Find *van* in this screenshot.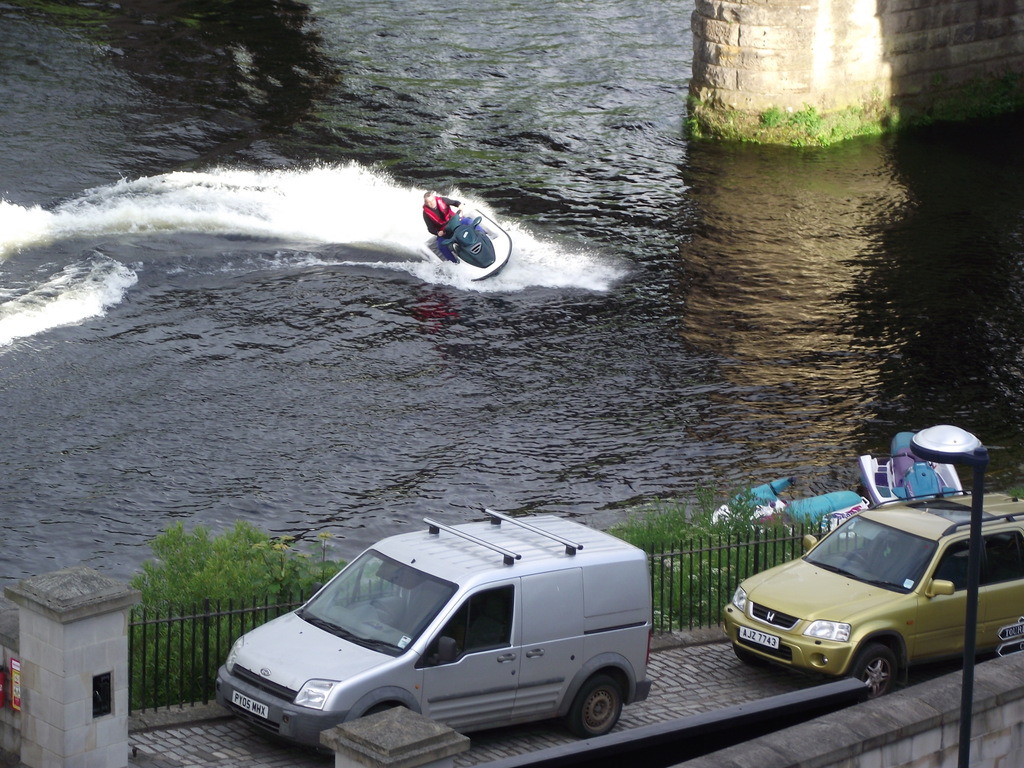
The bounding box for *van* is BBox(212, 506, 655, 756).
